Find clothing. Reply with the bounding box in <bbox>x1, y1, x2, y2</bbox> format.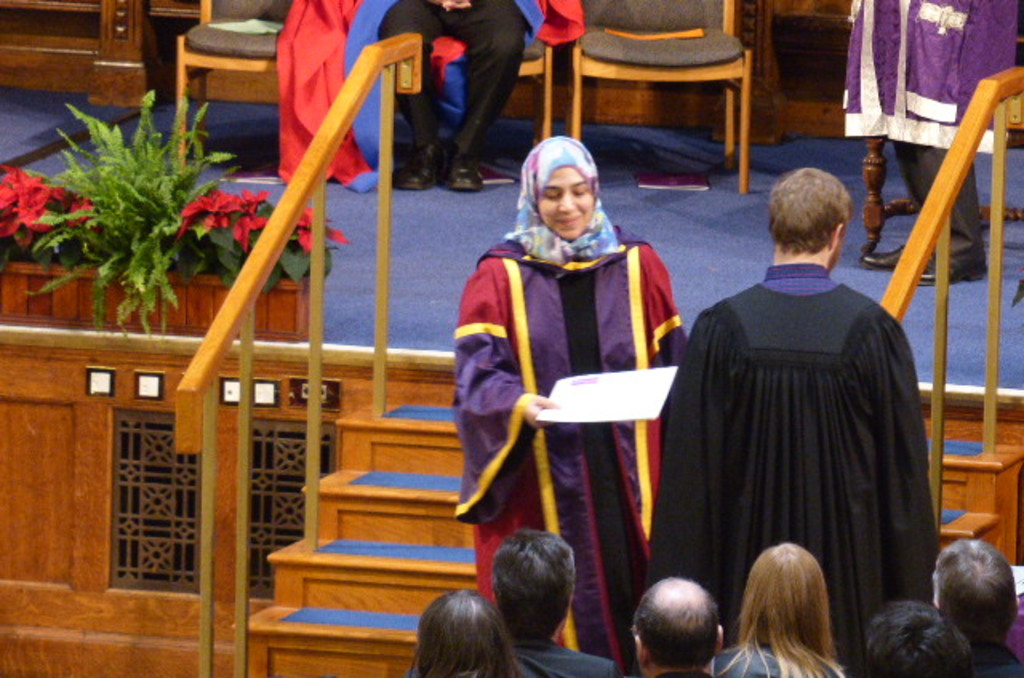
<bbox>840, 0, 1021, 262</bbox>.
